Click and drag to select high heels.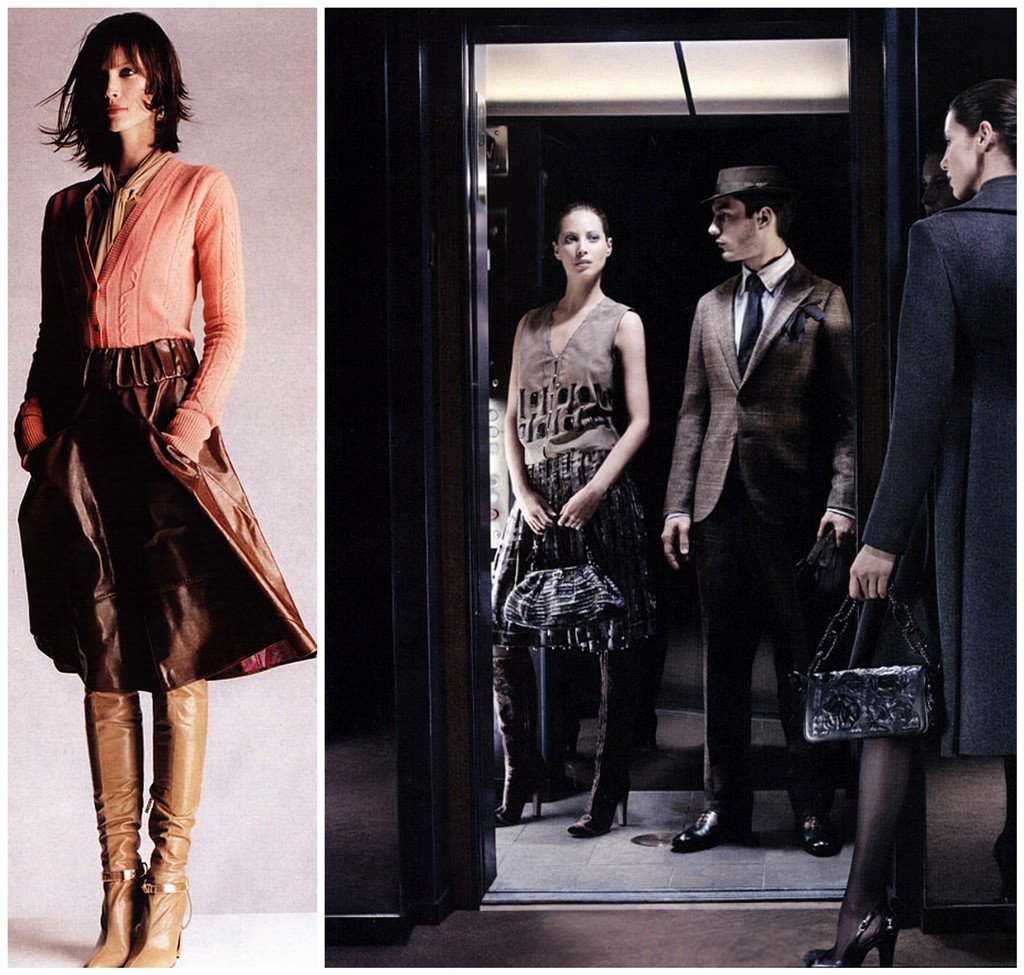
Selection: (left=128, top=674, right=206, bottom=965).
